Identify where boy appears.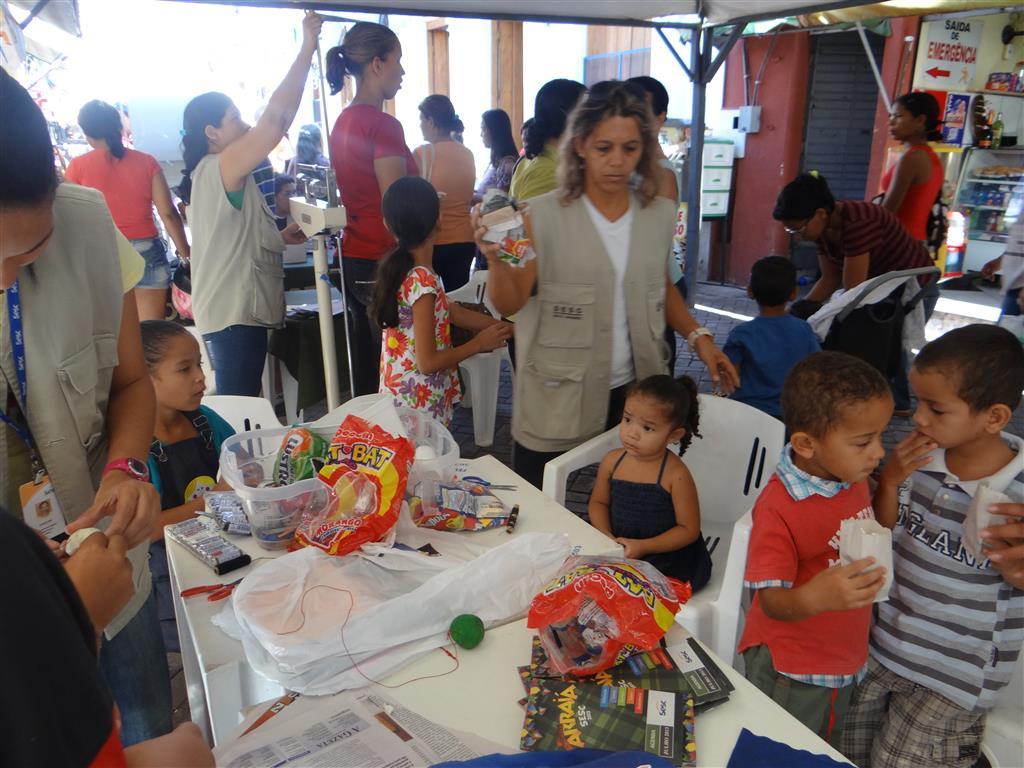
Appears at box(874, 317, 1019, 740).
